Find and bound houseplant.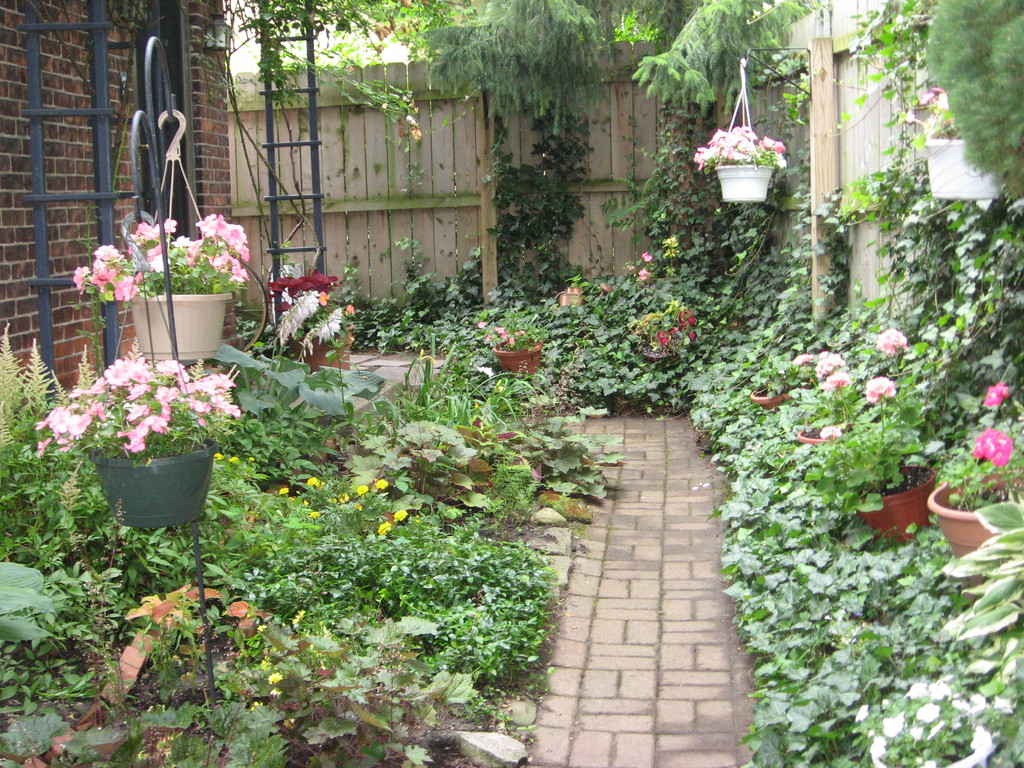
Bound: <region>692, 125, 790, 205</region>.
